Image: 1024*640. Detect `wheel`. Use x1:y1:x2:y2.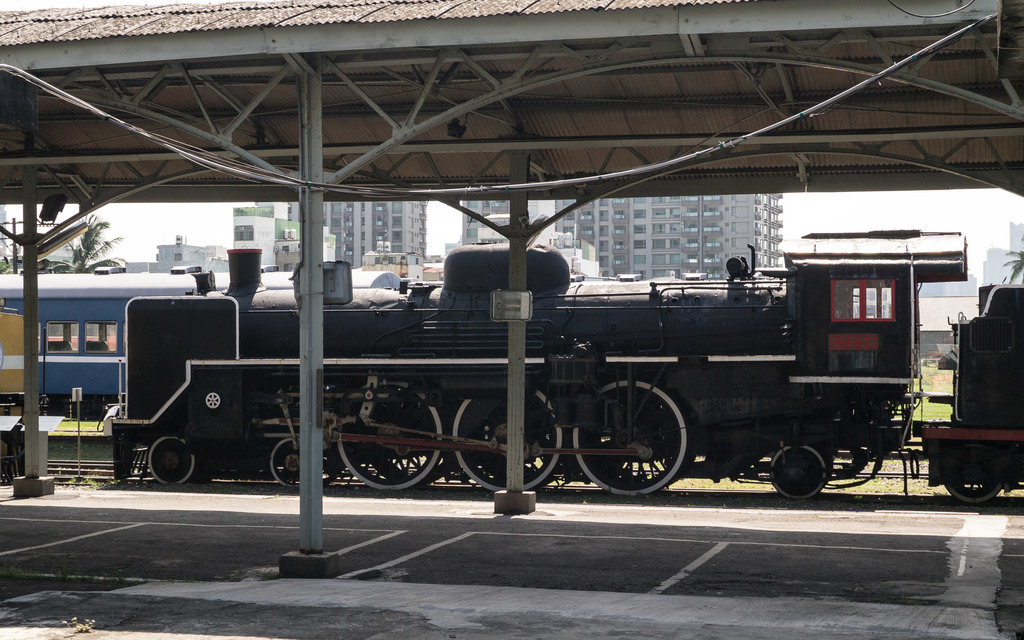
271:439:305:486.
